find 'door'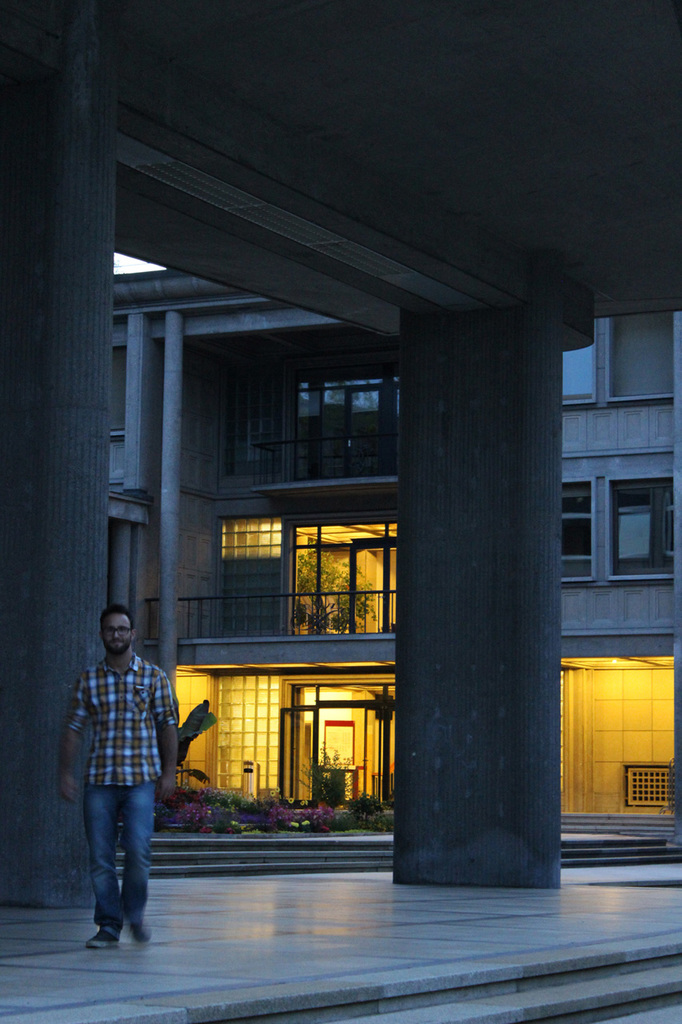
box=[373, 699, 388, 806]
